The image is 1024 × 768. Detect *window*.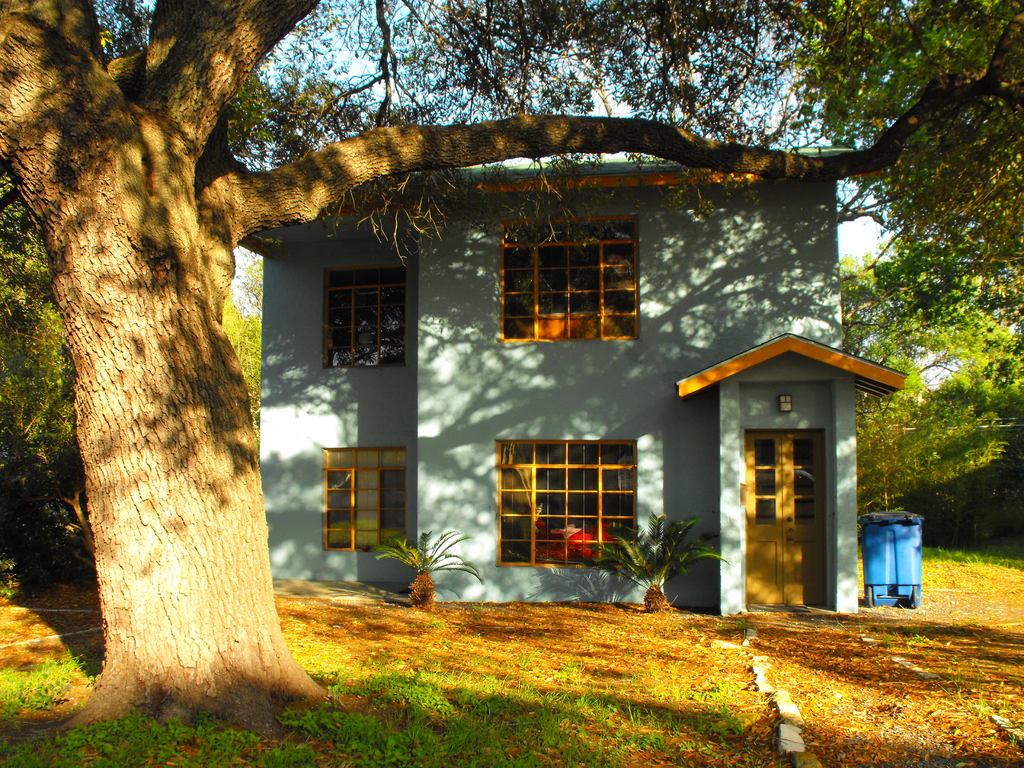
Detection: Rect(323, 447, 410, 556).
